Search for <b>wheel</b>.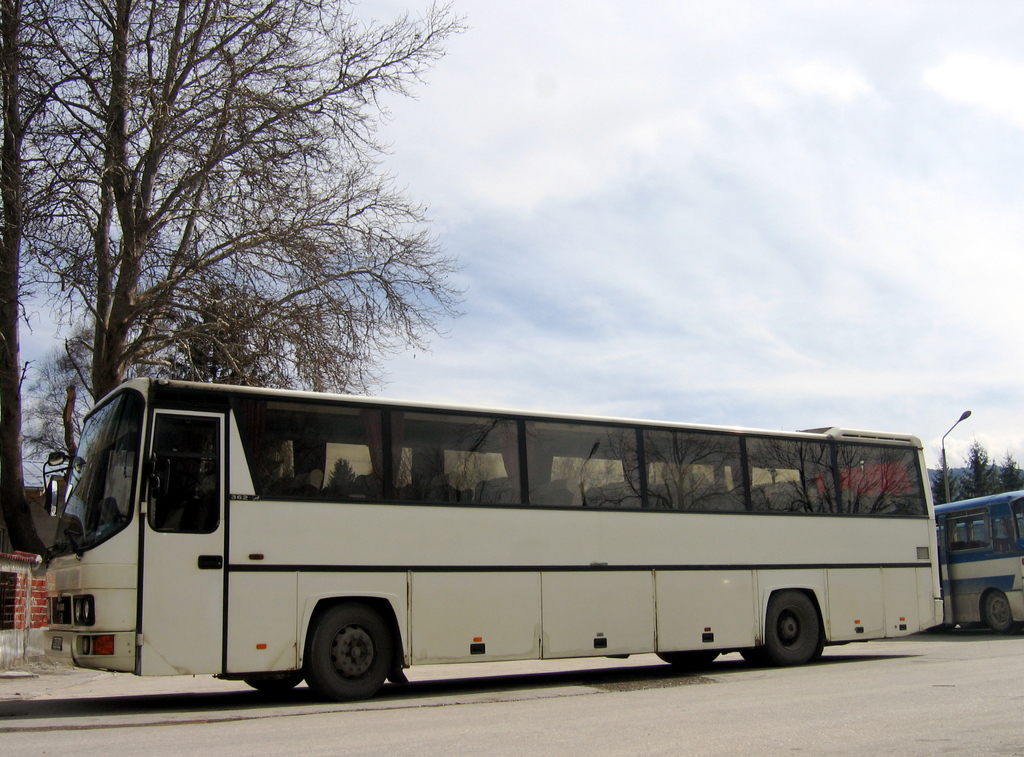
Found at 243,667,304,693.
